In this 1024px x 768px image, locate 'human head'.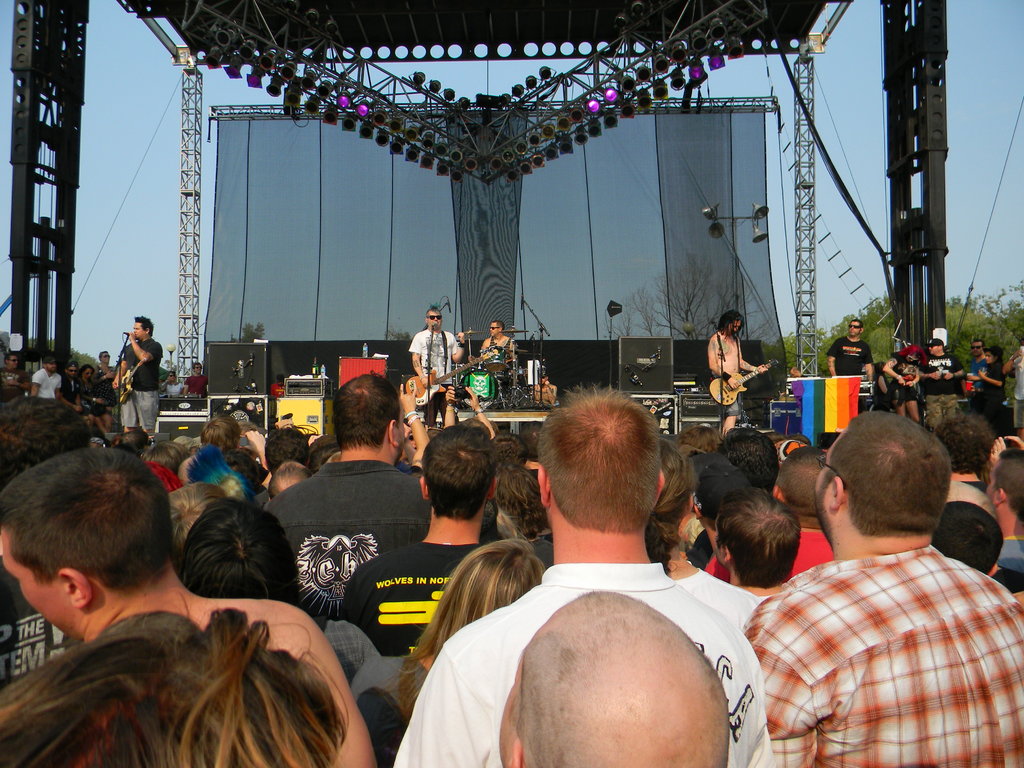
Bounding box: rect(695, 461, 757, 553).
